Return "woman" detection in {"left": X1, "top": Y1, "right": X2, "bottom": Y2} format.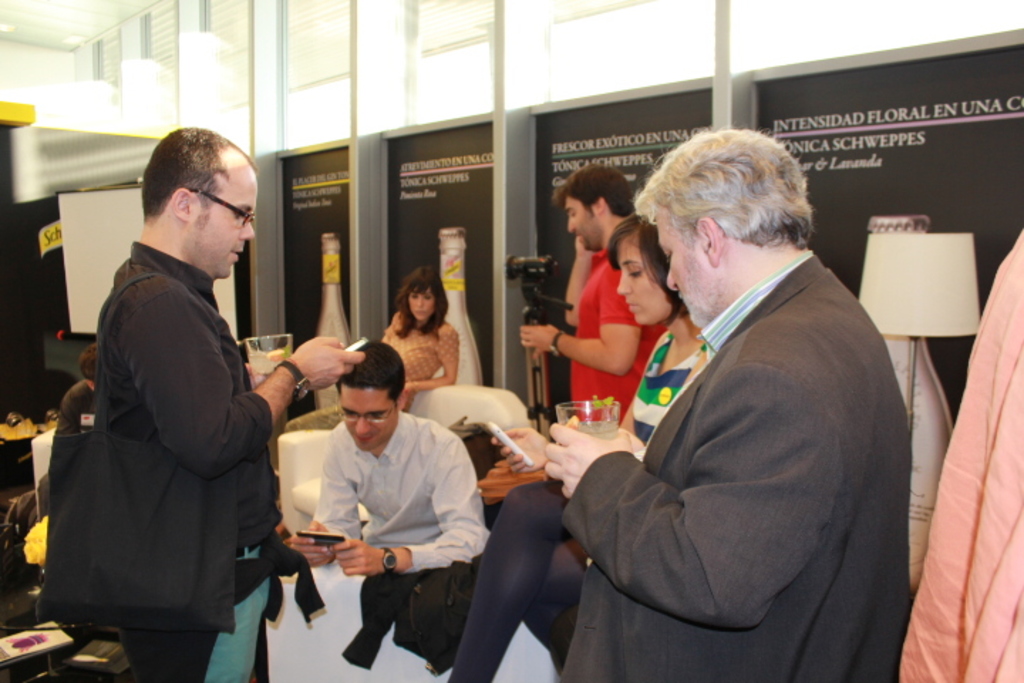
{"left": 283, "top": 263, "right": 459, "bottom": 431}.
